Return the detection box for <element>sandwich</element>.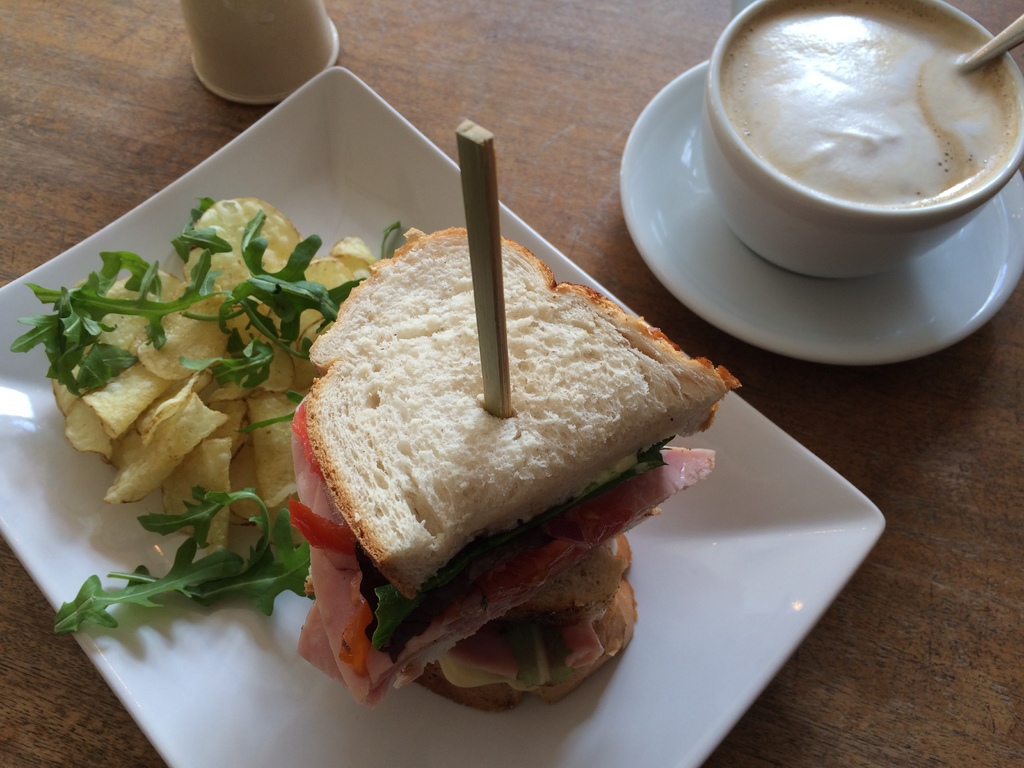
bbox(294, 220, 742, 712).
